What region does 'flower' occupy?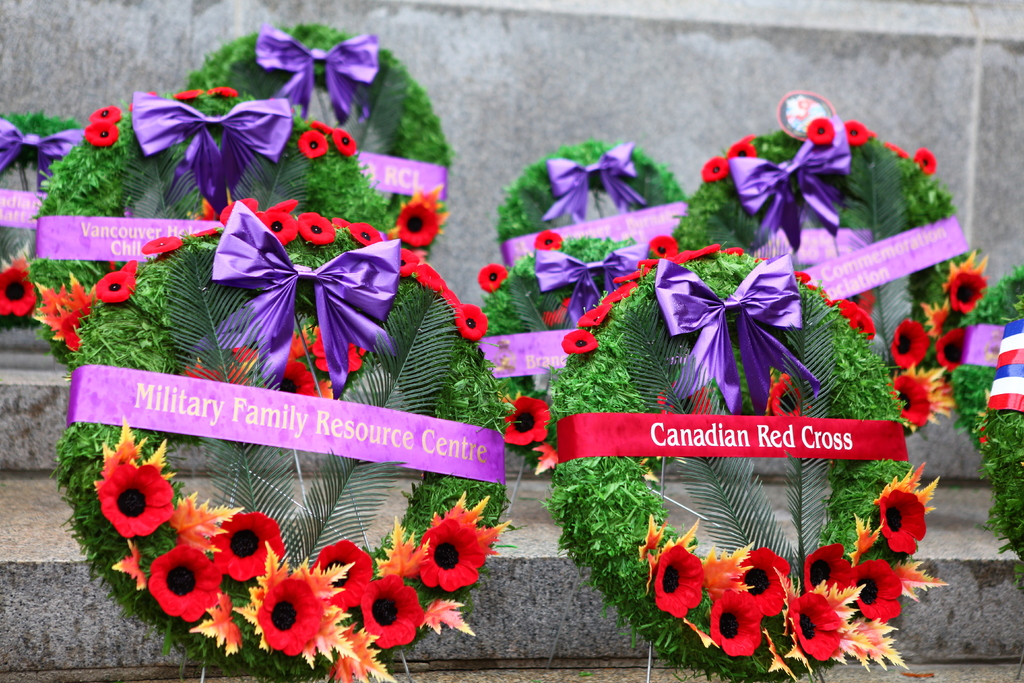
l=129, t=86, r=158, b=113.
